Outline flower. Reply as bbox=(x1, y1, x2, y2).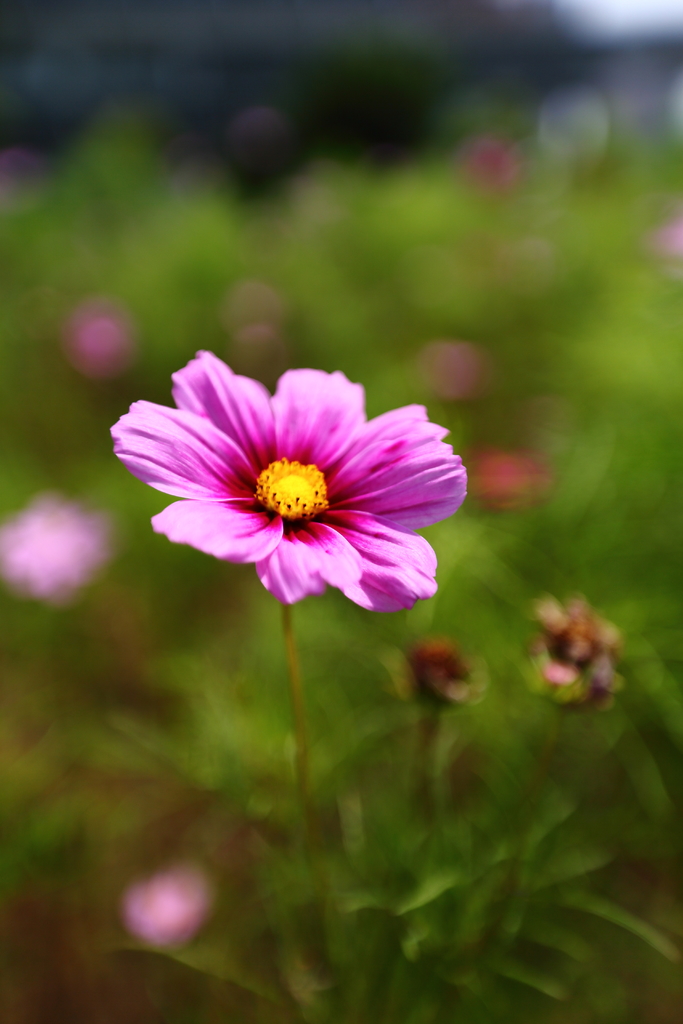
bbox=(112, 352, 473, 625).
